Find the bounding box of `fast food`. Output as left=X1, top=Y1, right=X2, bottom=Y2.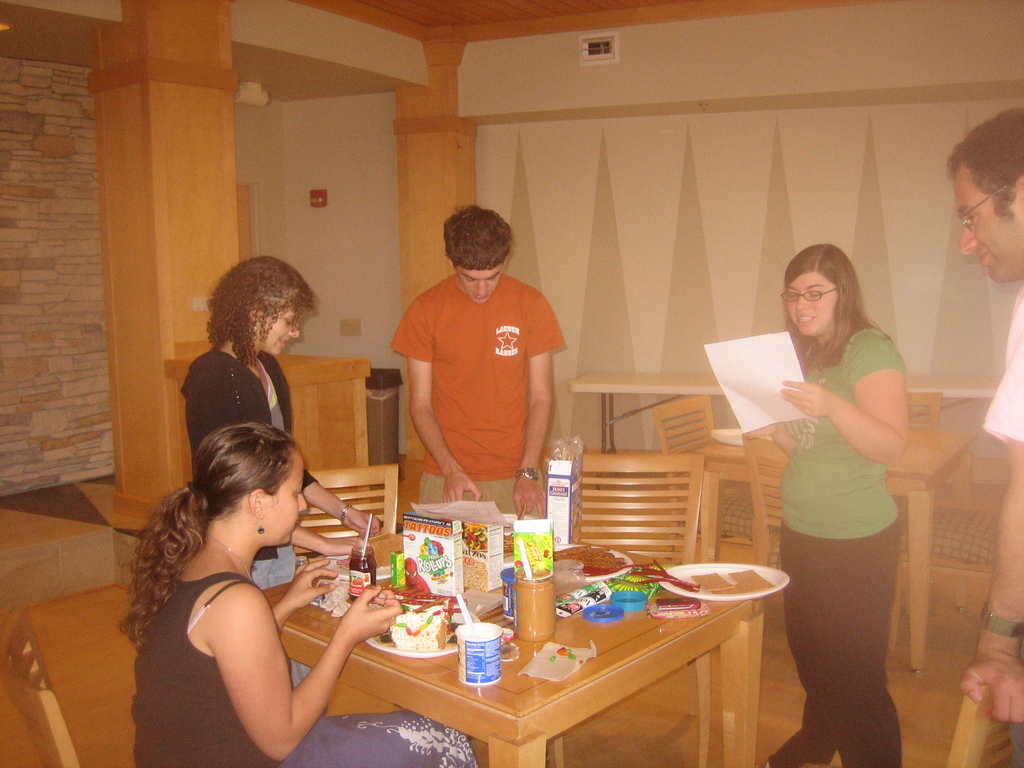
left=390, top=604, right=444, bottom=658.
